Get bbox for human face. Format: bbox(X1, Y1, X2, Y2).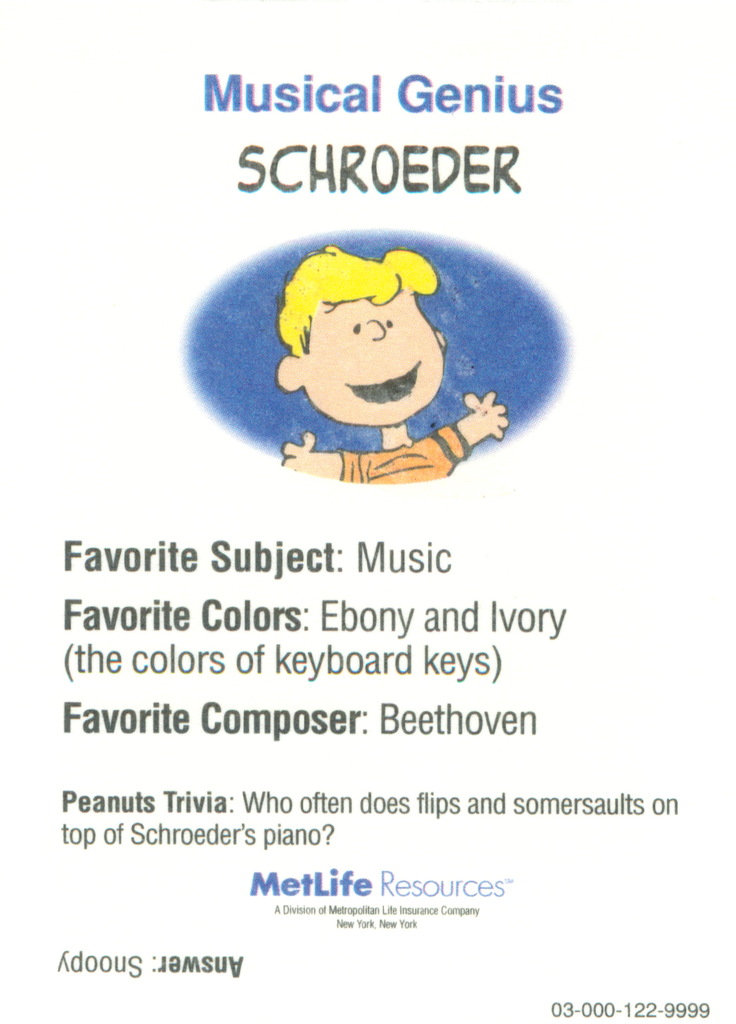
bbox(303, 291, 444, 426).
